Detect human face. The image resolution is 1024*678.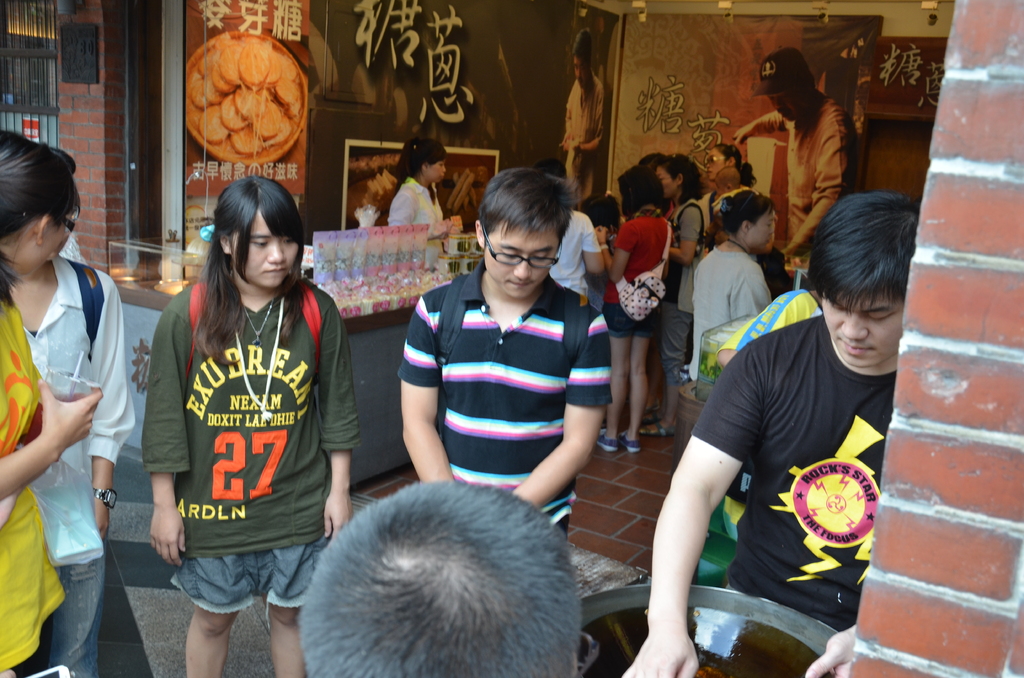
bbox=[757, 84, 797, 119].
